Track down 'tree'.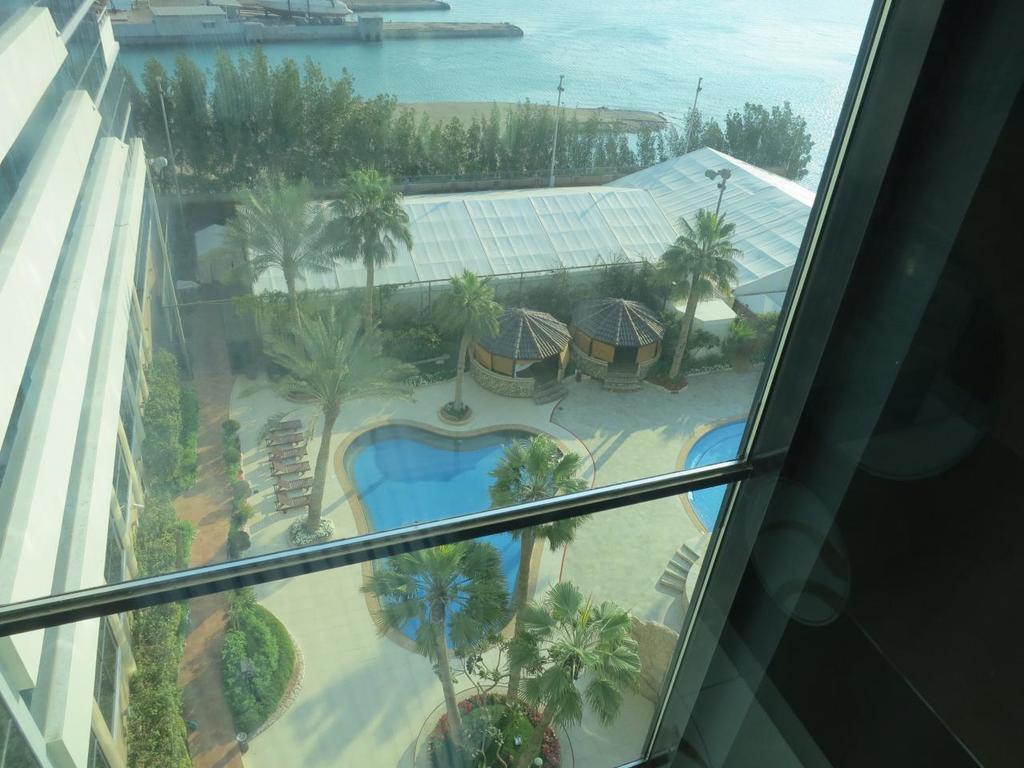
Tracked to {"left": 314, "top": 158, "right": 416, "bottom": 352}.
